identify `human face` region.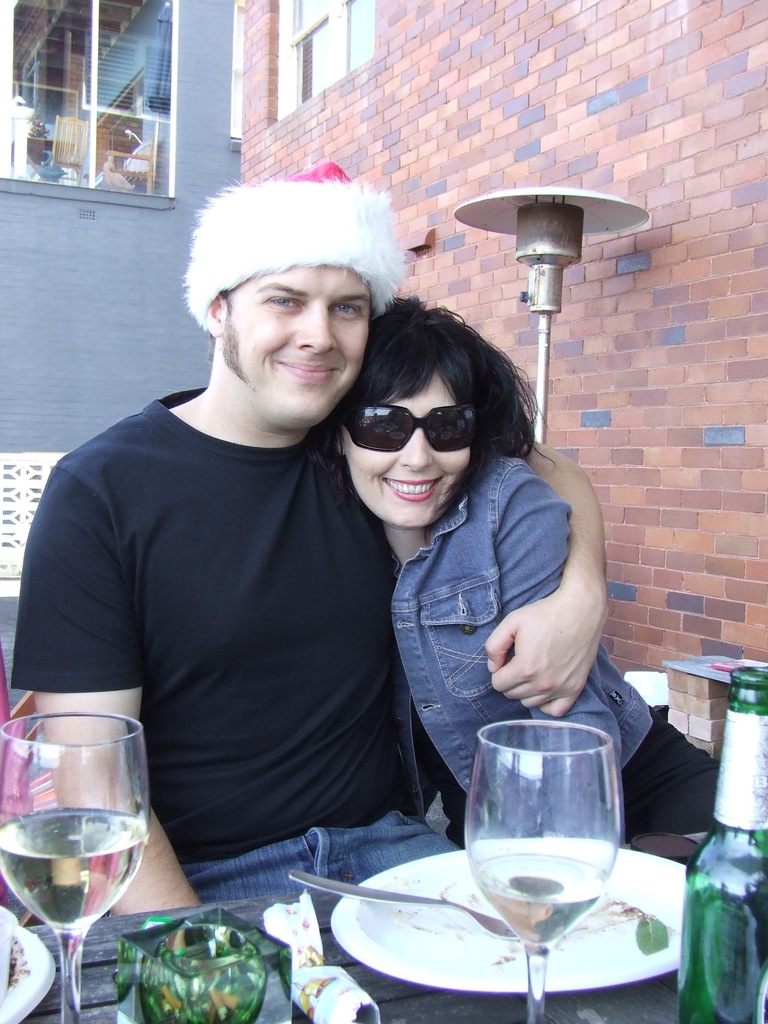
Region: <box>338,373,471,524</box>.
